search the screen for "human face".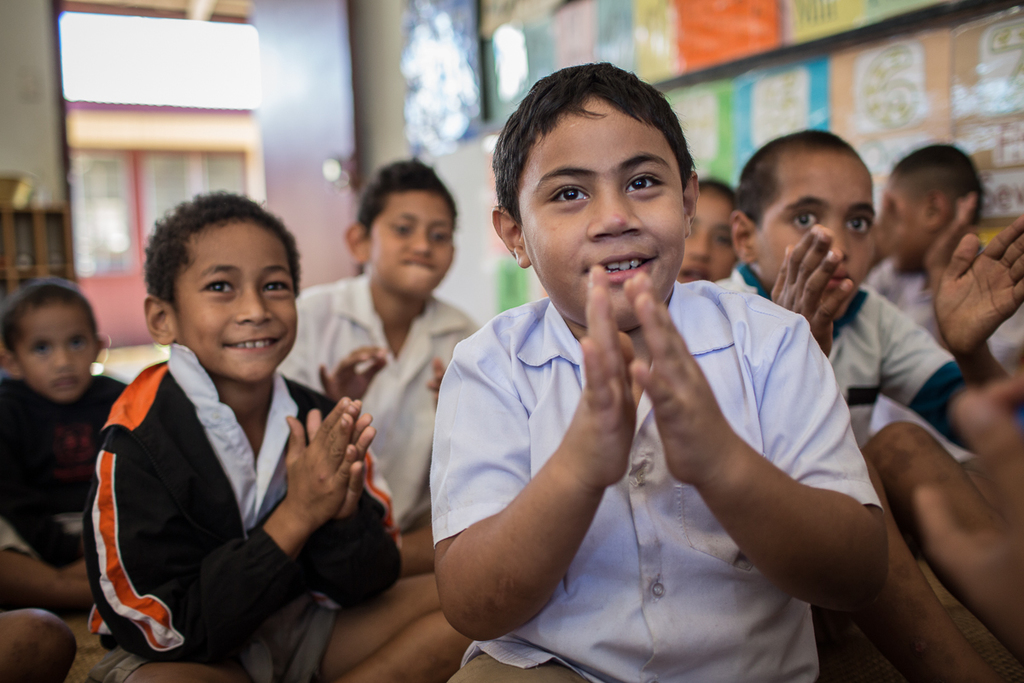
Found at 515:91:689:330.
